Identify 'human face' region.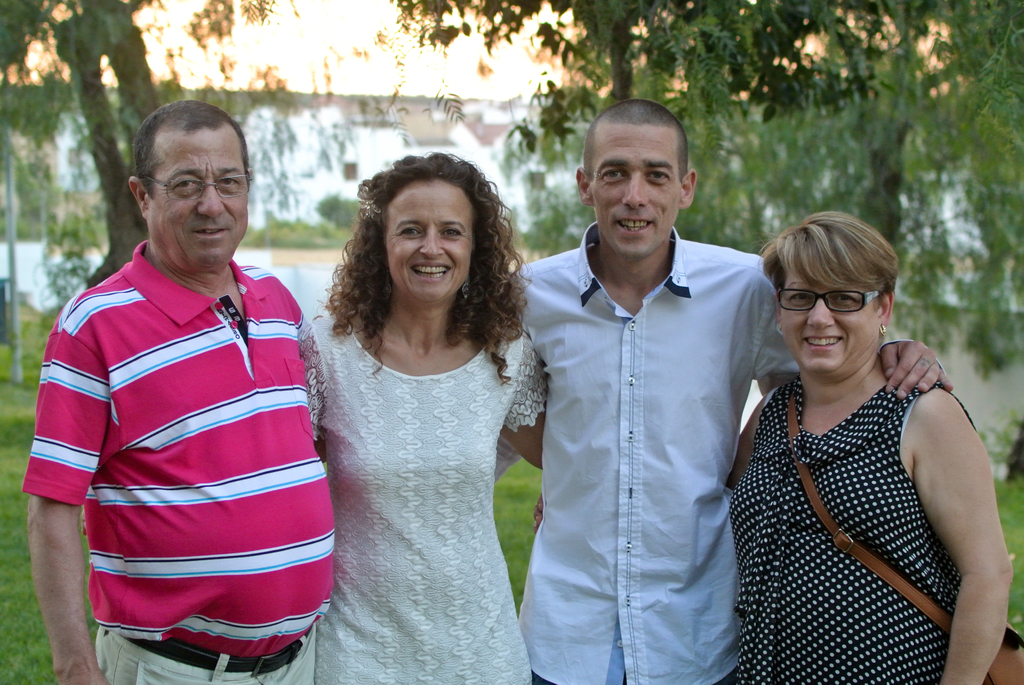
Region: l=381, t=177, r=472, b=306.
